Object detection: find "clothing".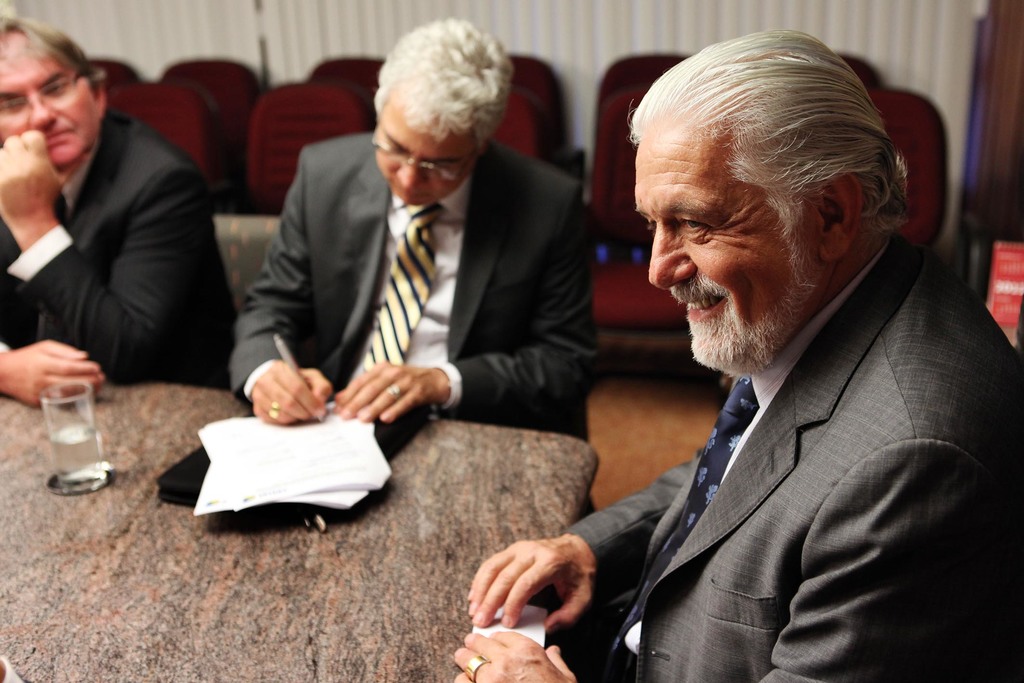
568 229 1023 682.
